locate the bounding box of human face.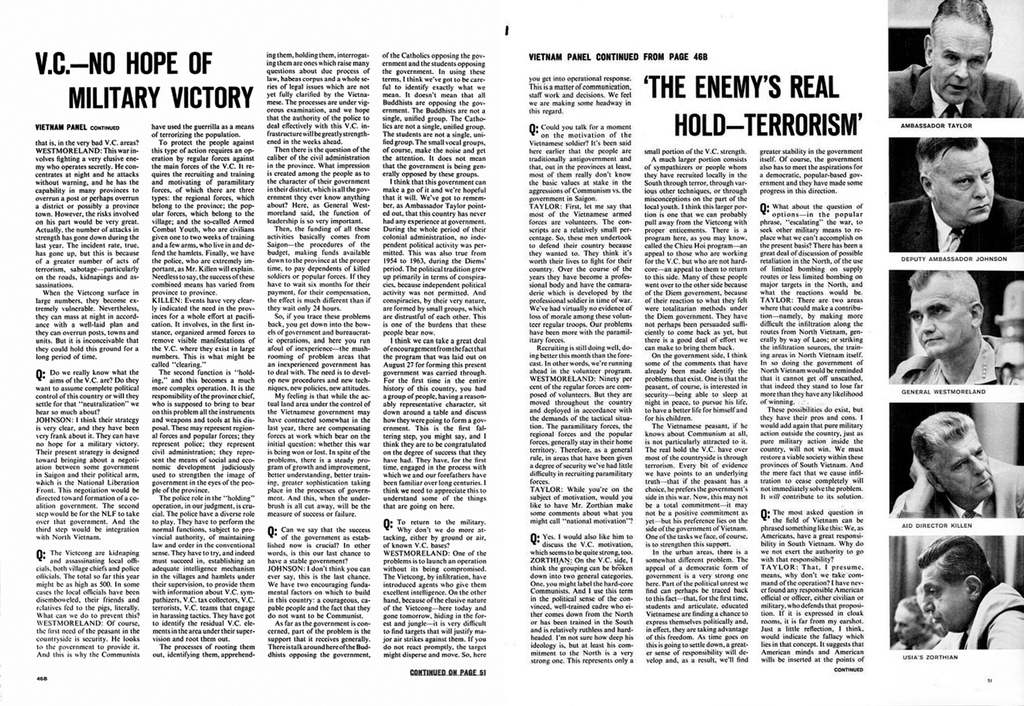
Bounding box: (924, 570, 964, 636).
